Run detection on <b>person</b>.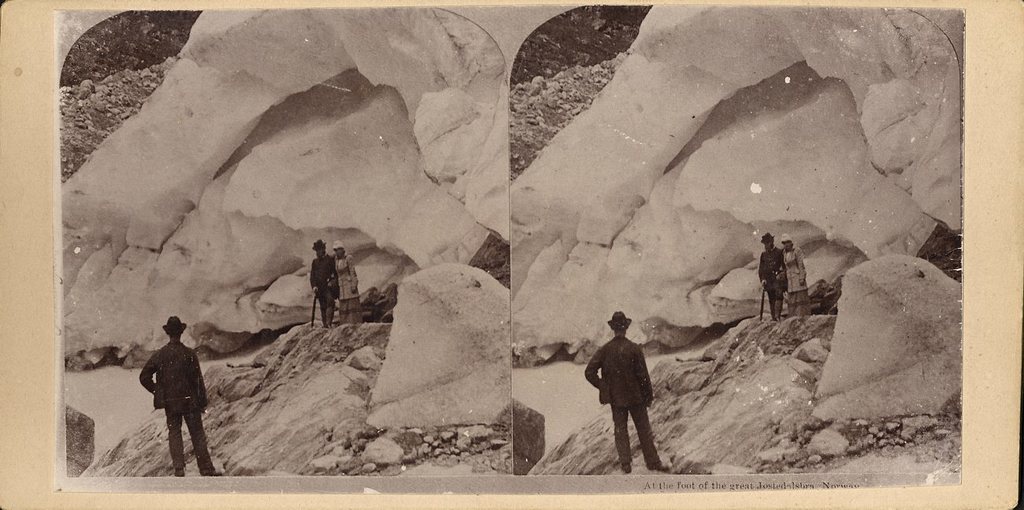
Result: 755, 231, 788, 326.
